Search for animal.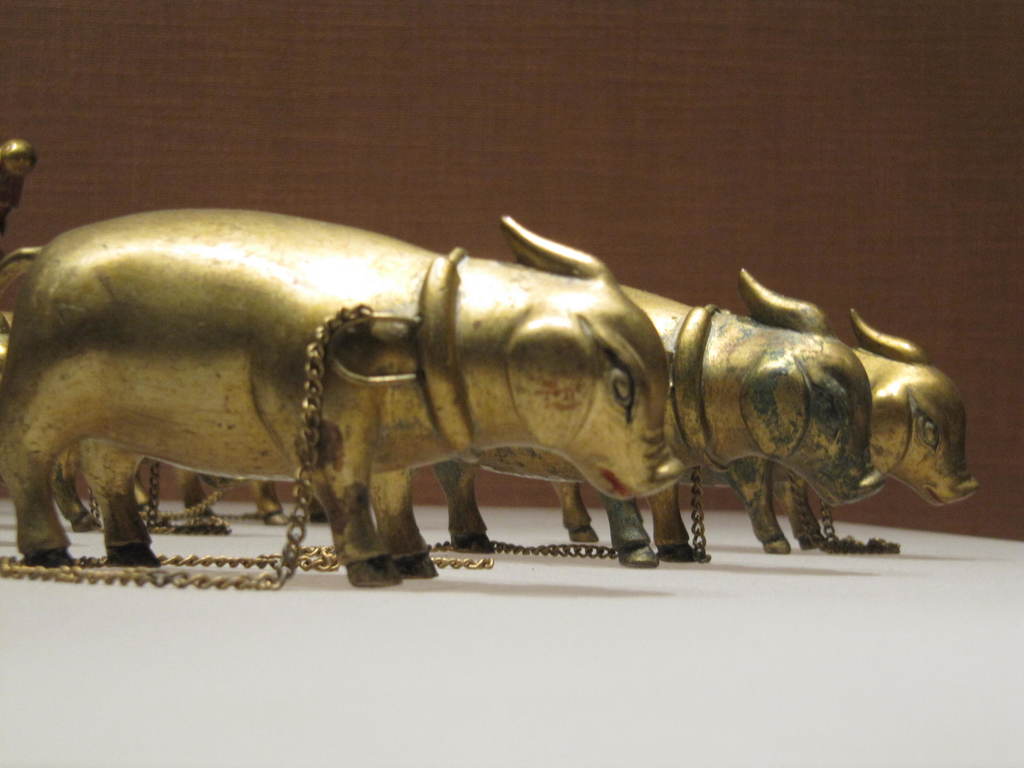
Found at <region>429, 263, 893, 573</region>.
